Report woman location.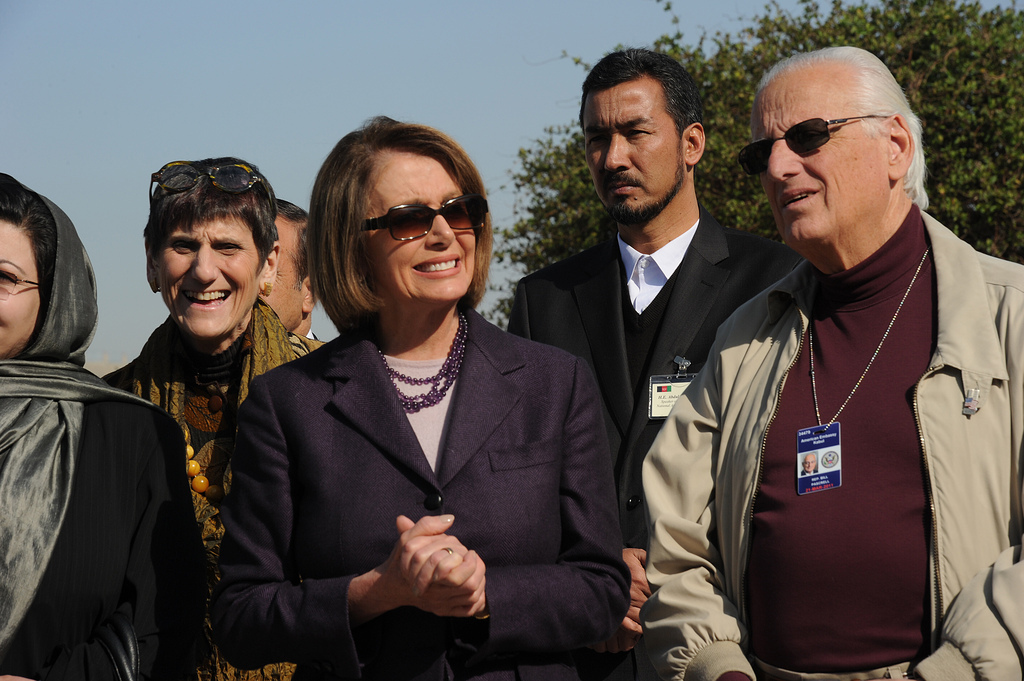
Report: 97:157:320:680.
